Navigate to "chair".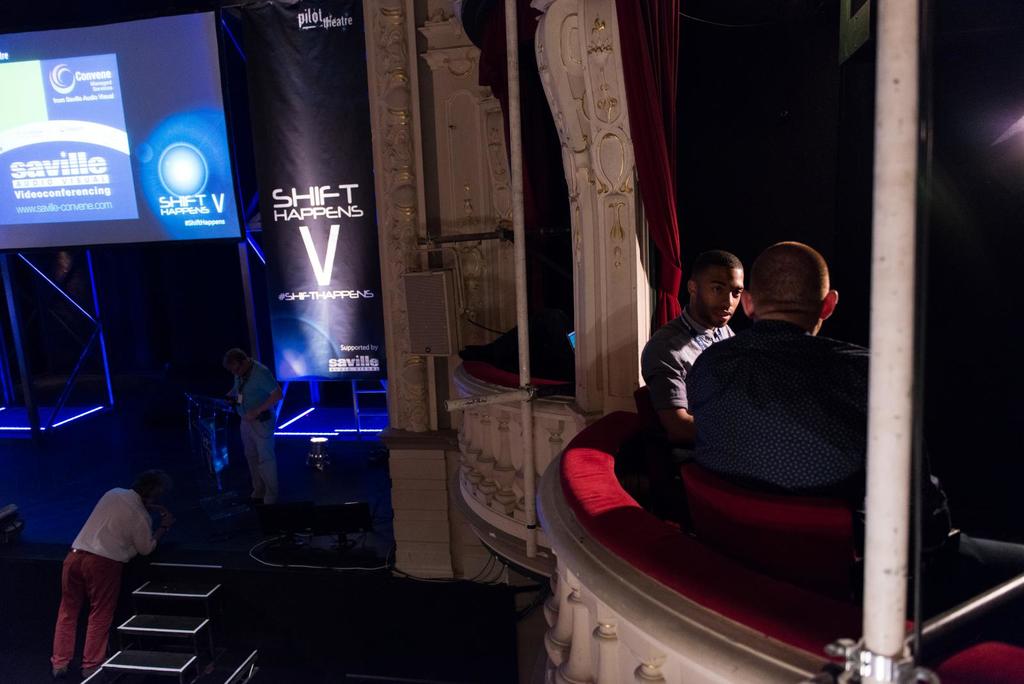
Navigation target: (676, 460, 959, 653).
